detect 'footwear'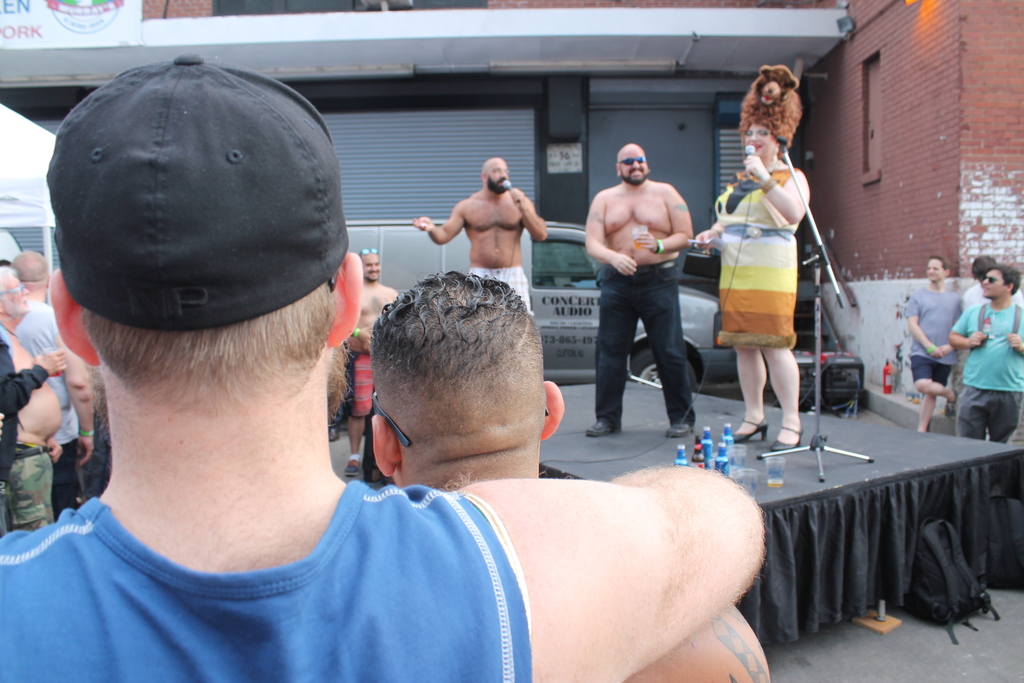
select_region(346, 457, 365, 478)
